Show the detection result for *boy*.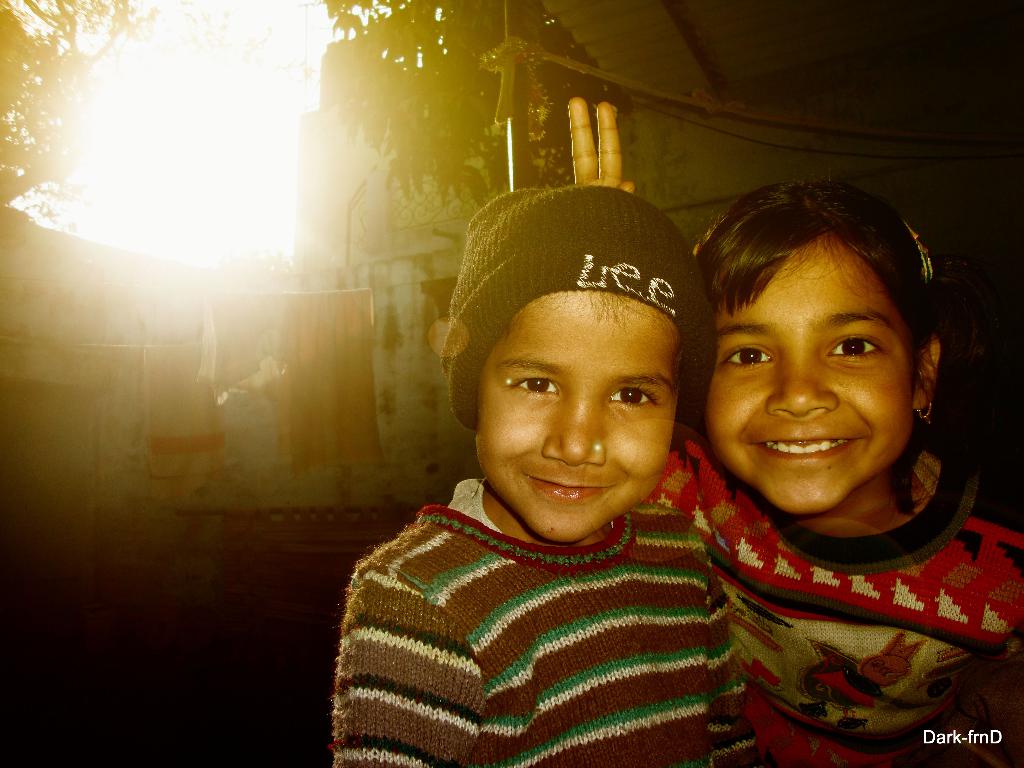
364 195 767 745.
